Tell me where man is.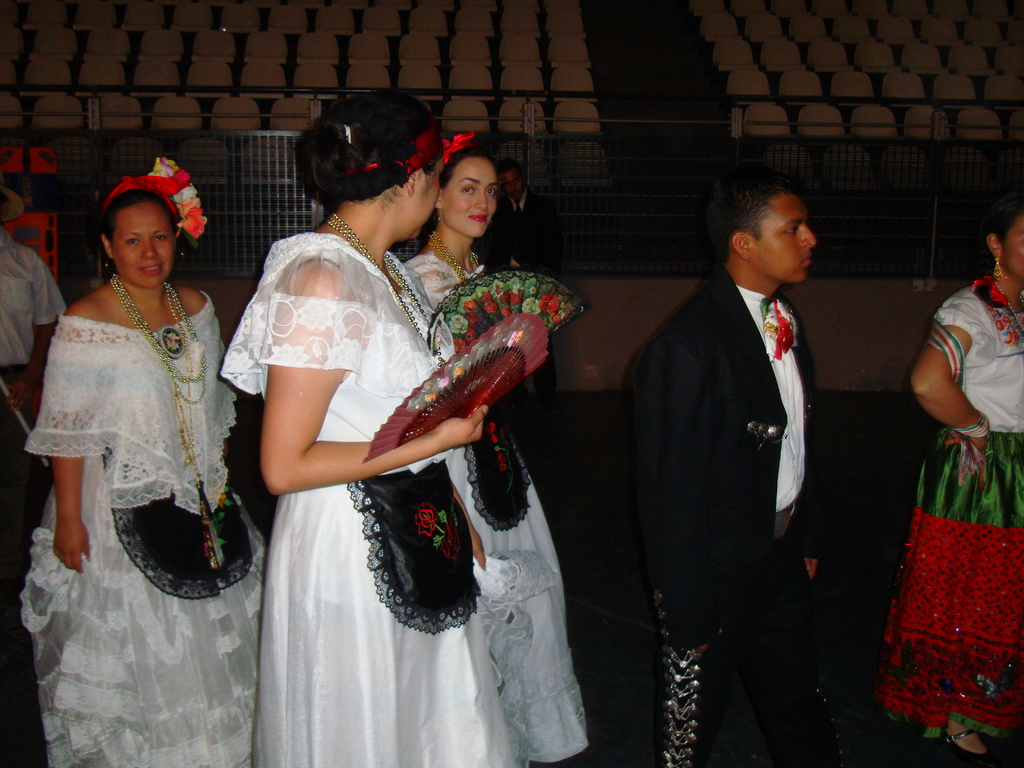
man is at l=0, t=184, r=68, b=585.
